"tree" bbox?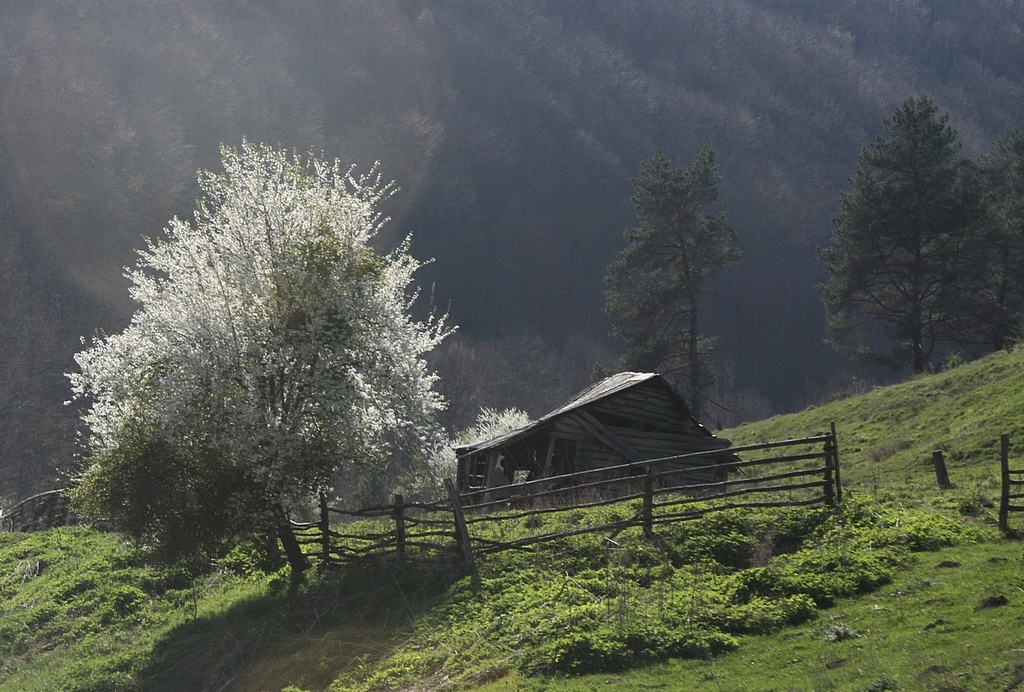
[589, 140, 743, 417]
